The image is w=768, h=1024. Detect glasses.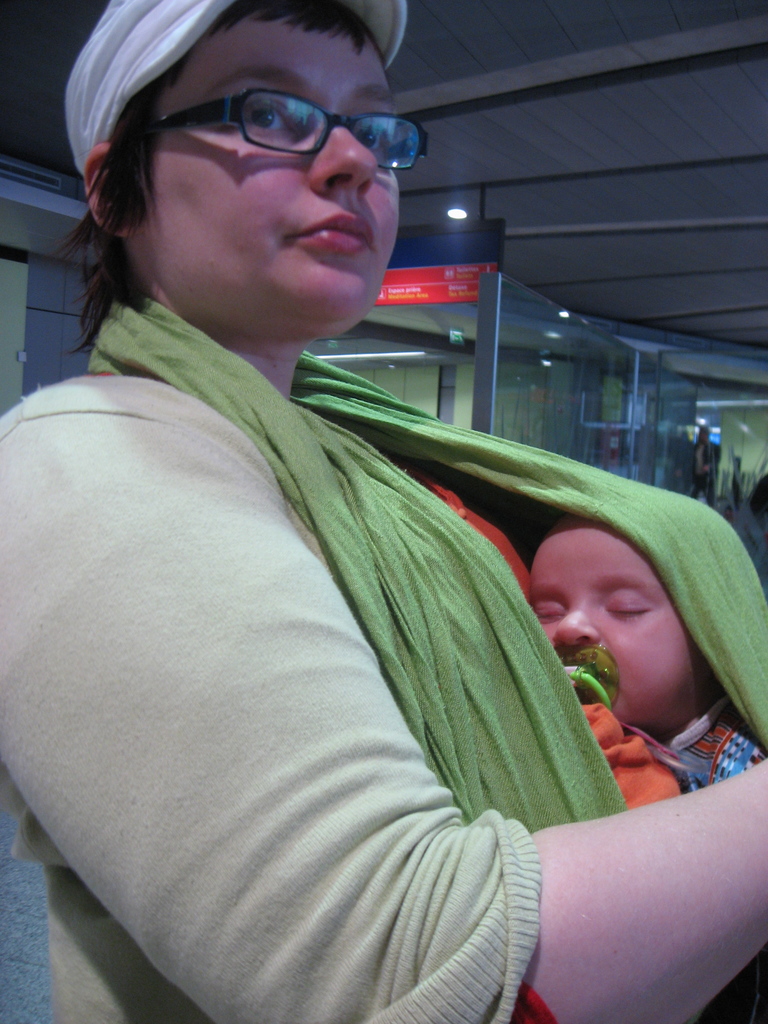
Detection: {"x1": 125, "y1": 64, "x2": 416, "y2": 159}.
